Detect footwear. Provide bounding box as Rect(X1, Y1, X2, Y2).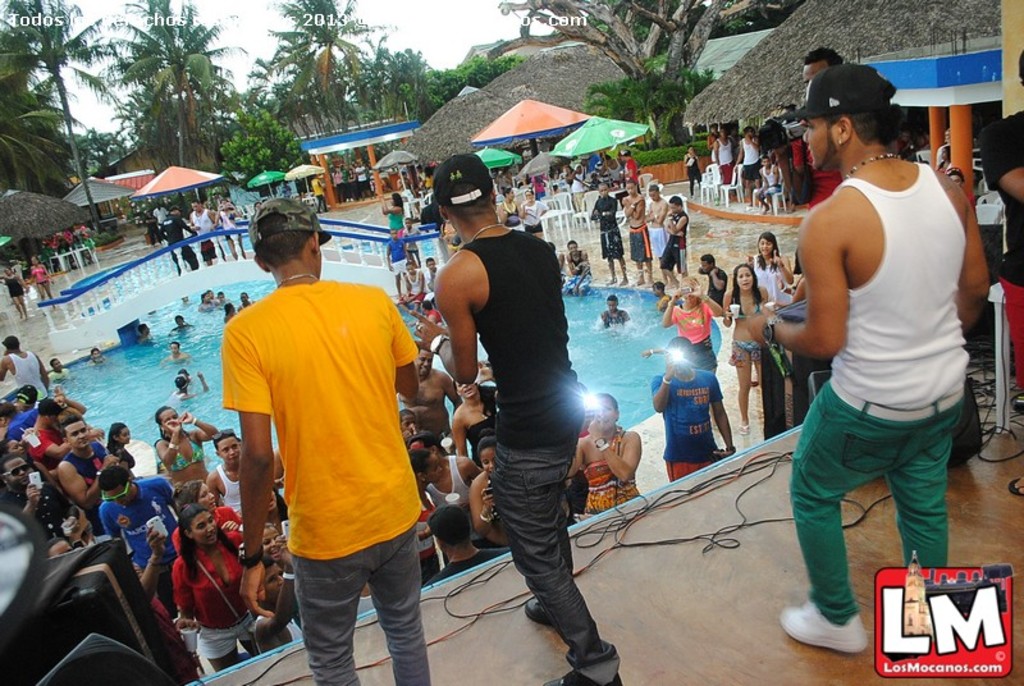
Rect(777, 598, 868, 646).
